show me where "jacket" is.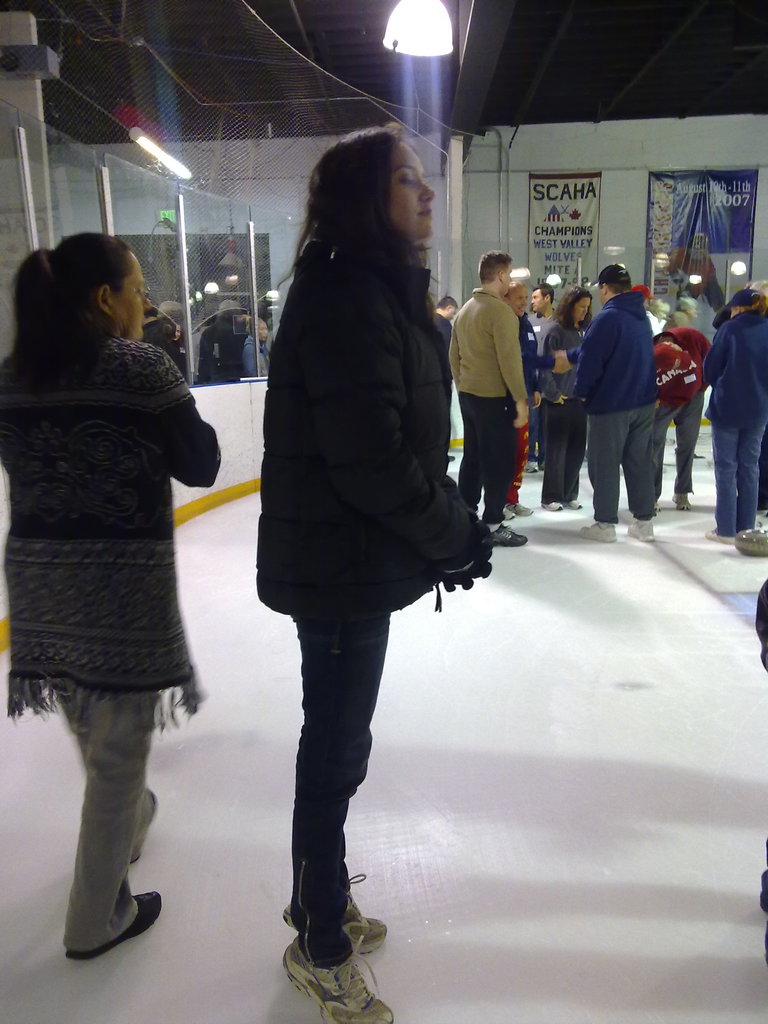
"jacket" is at 569 287 658 413.
